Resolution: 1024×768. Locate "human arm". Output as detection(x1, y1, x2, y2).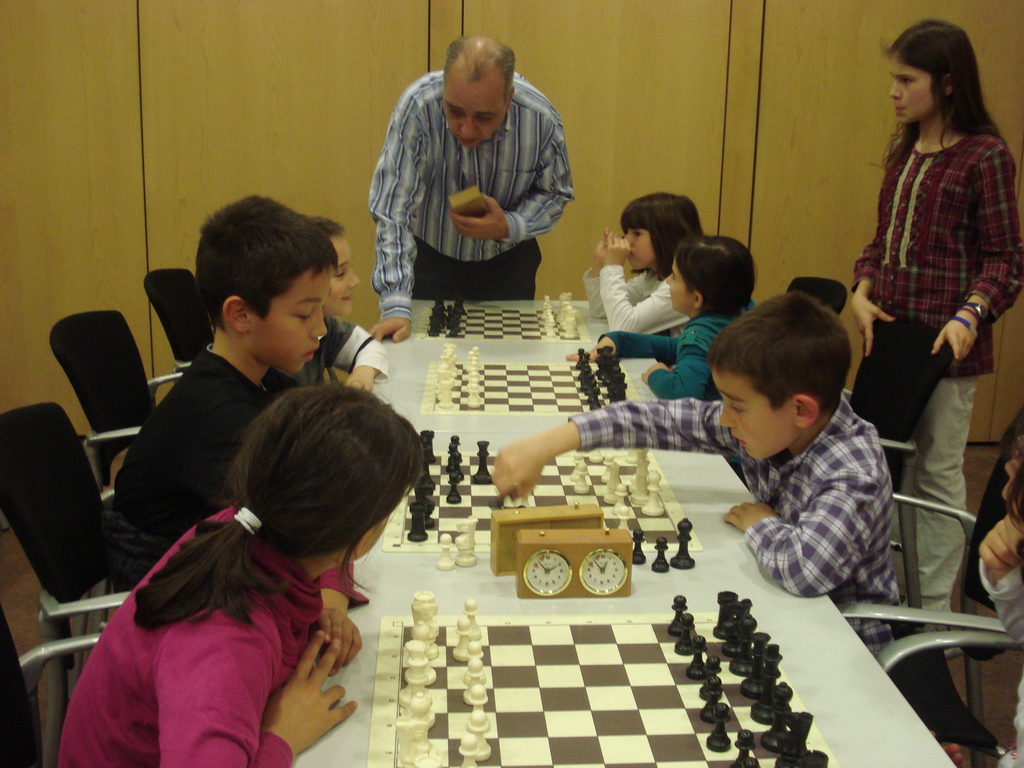
detection(977, 522, 1023, 657).
